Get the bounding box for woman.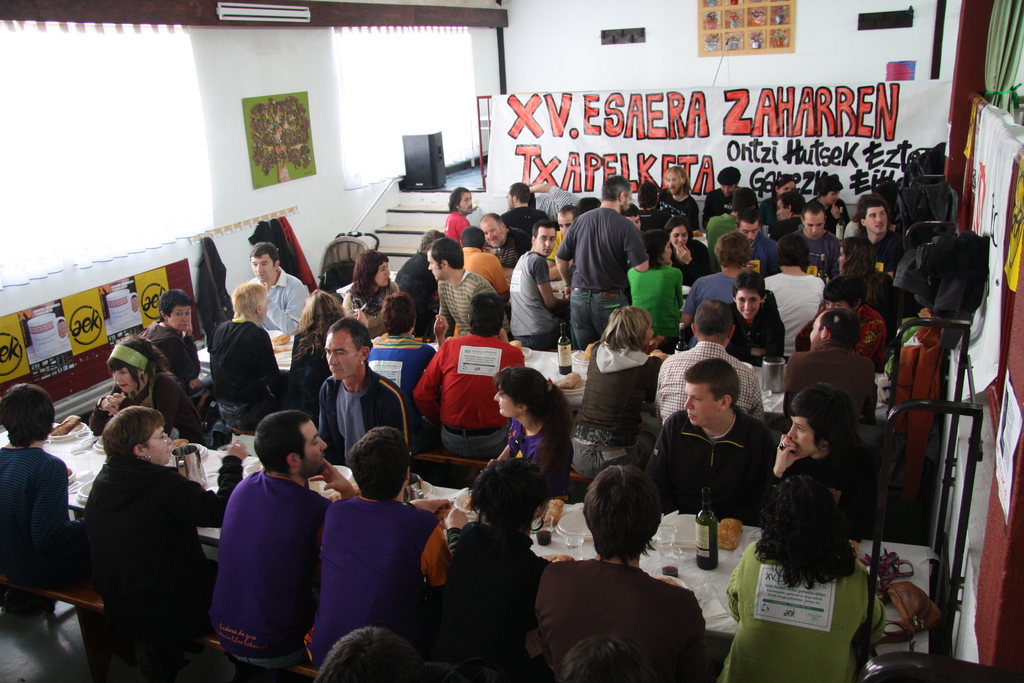
[x1=72, y1=379, x2=209, y2=680].
